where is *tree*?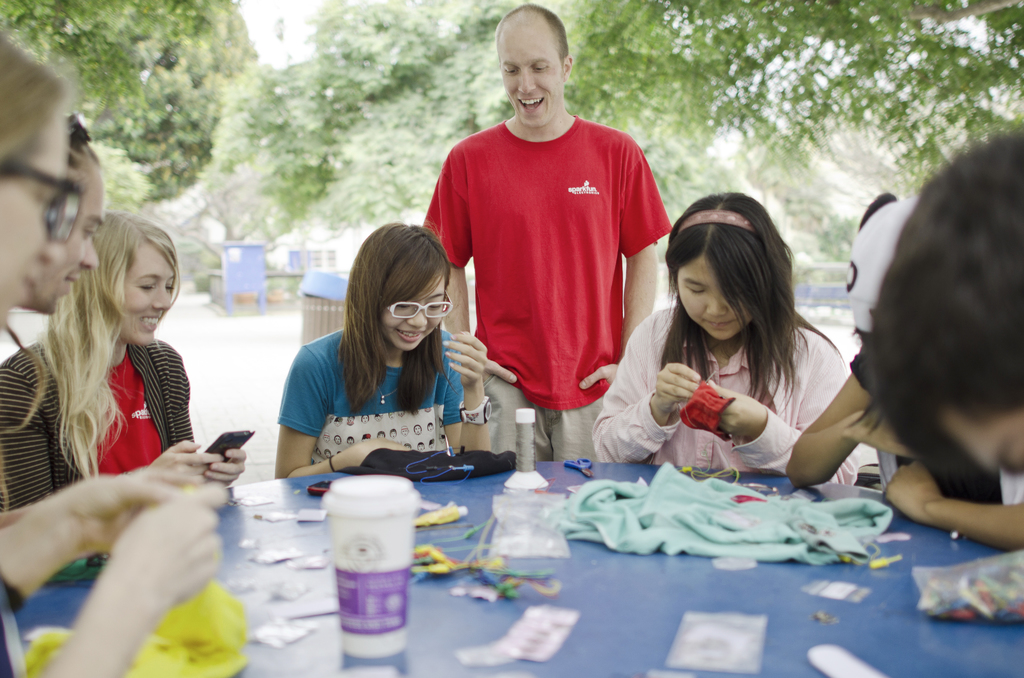
pyautogui.locateOnScreen(231, 0, 459, 225).
